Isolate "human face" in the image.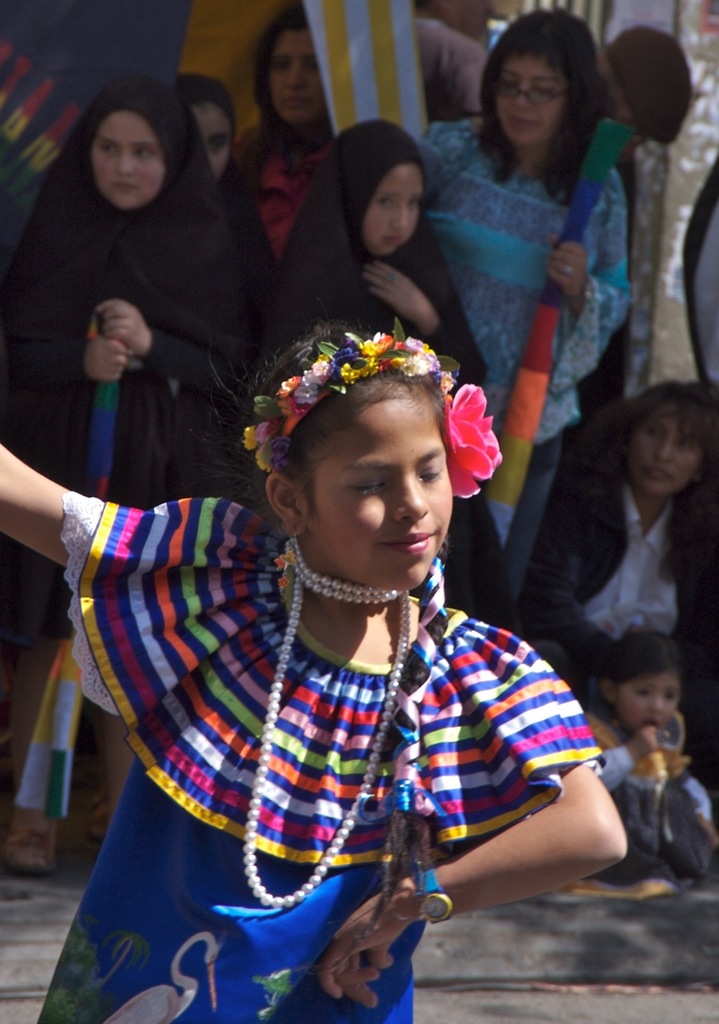
Isolated region: [left=260, top=22, right=324, bottom=127].
